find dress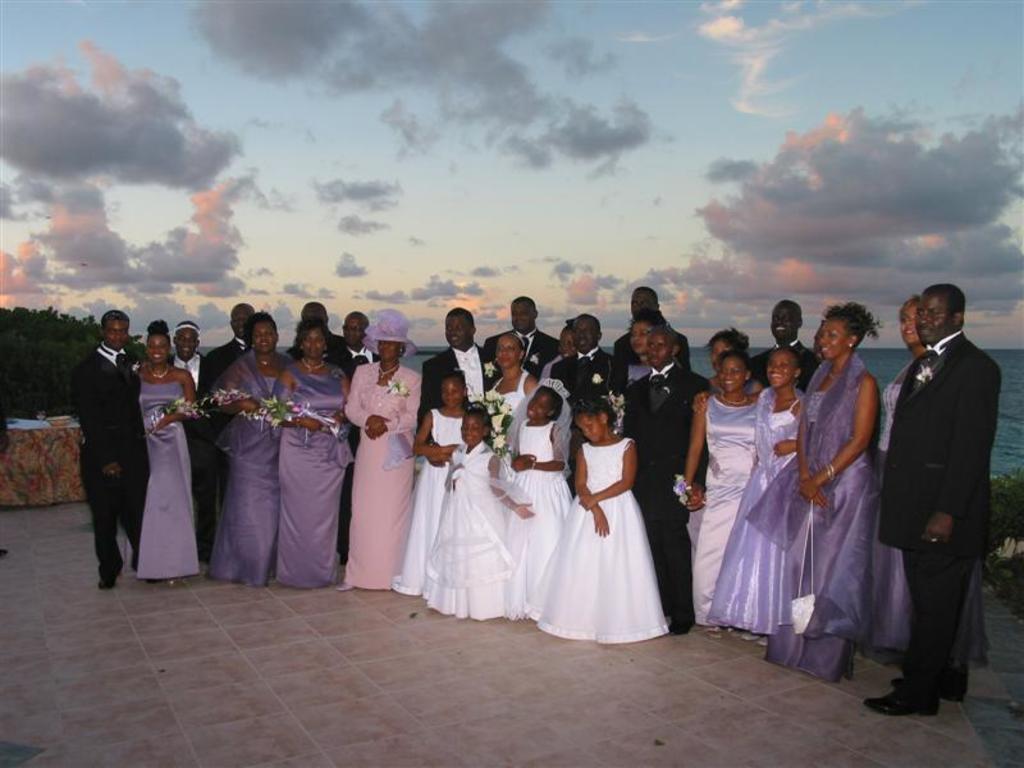
box=[492, 367, 529, 436]
